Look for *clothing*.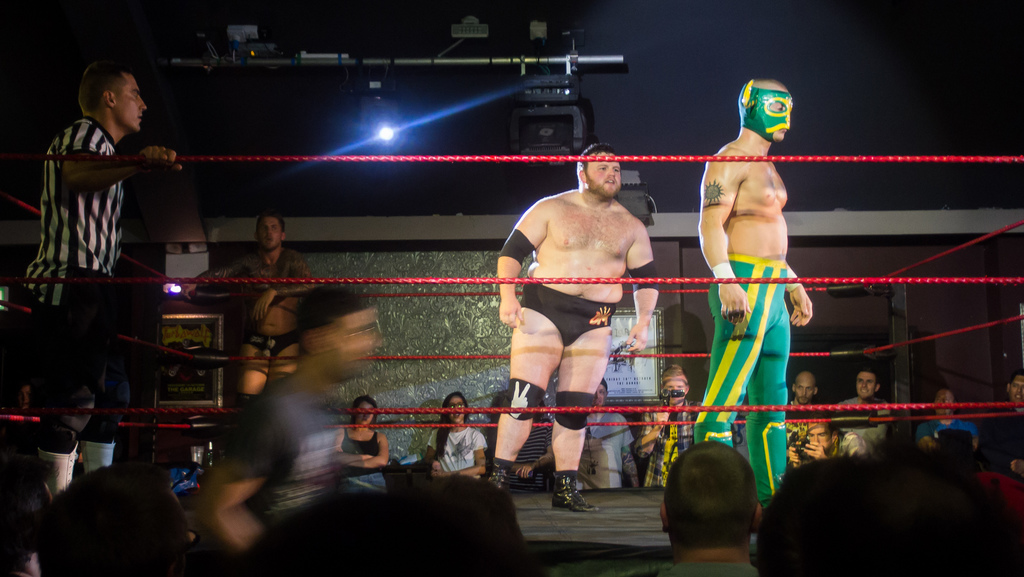
Found: <region>20, 118, 125, 446</region>.
